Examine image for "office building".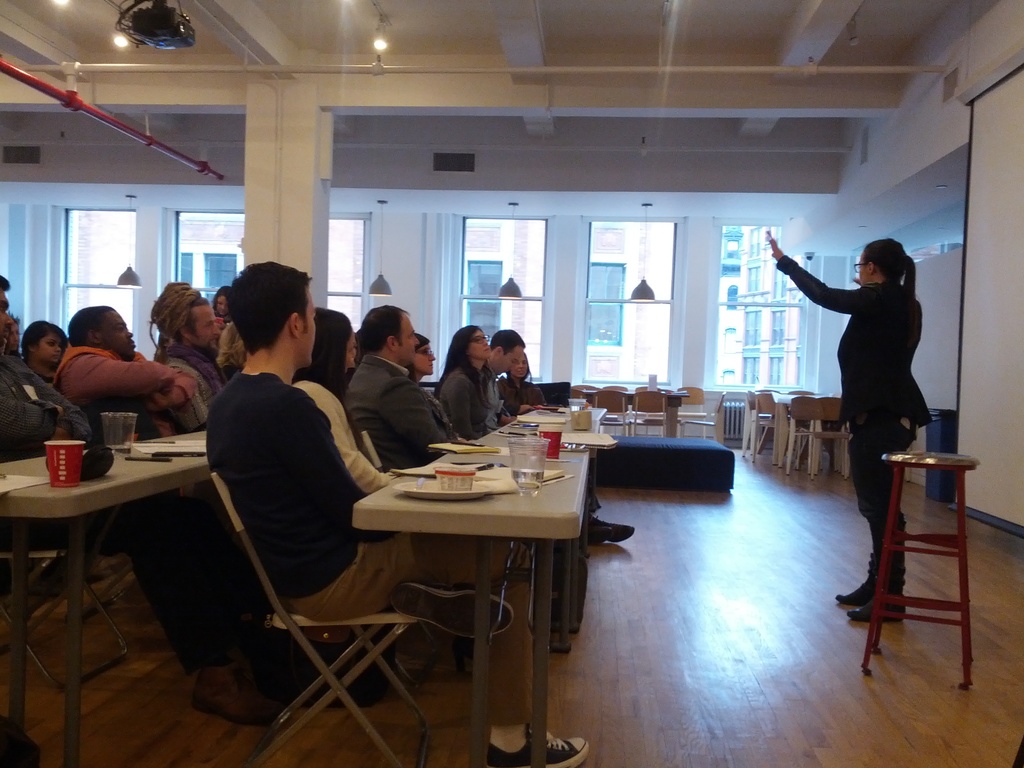
Examination result: box(9, 25, 989, 737).
